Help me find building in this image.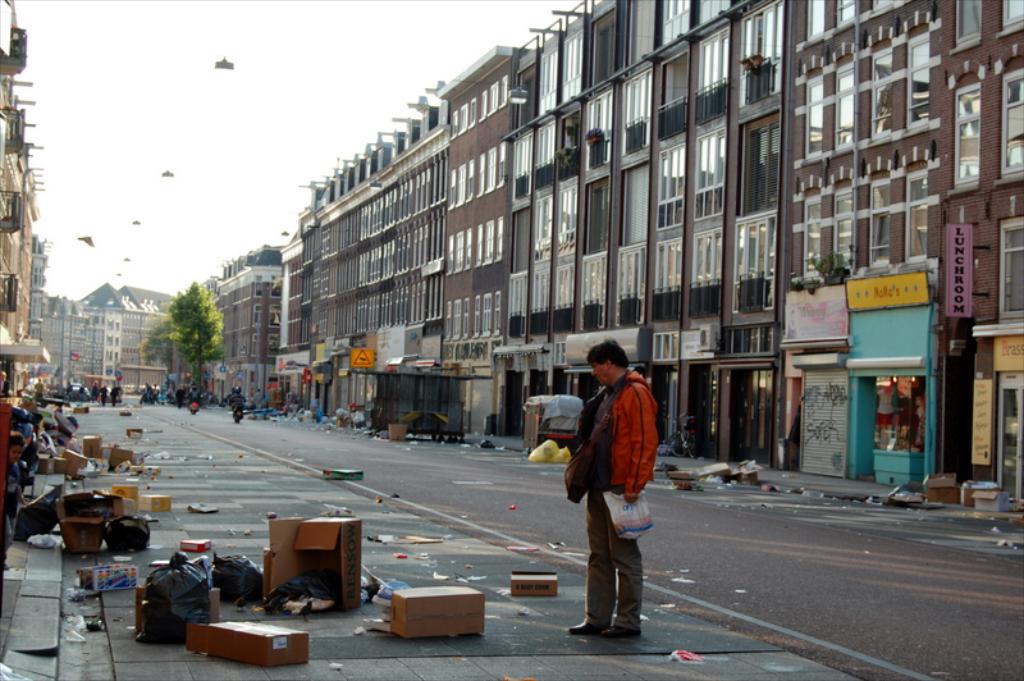
Found it: locate(31, 278, 173, 394).
